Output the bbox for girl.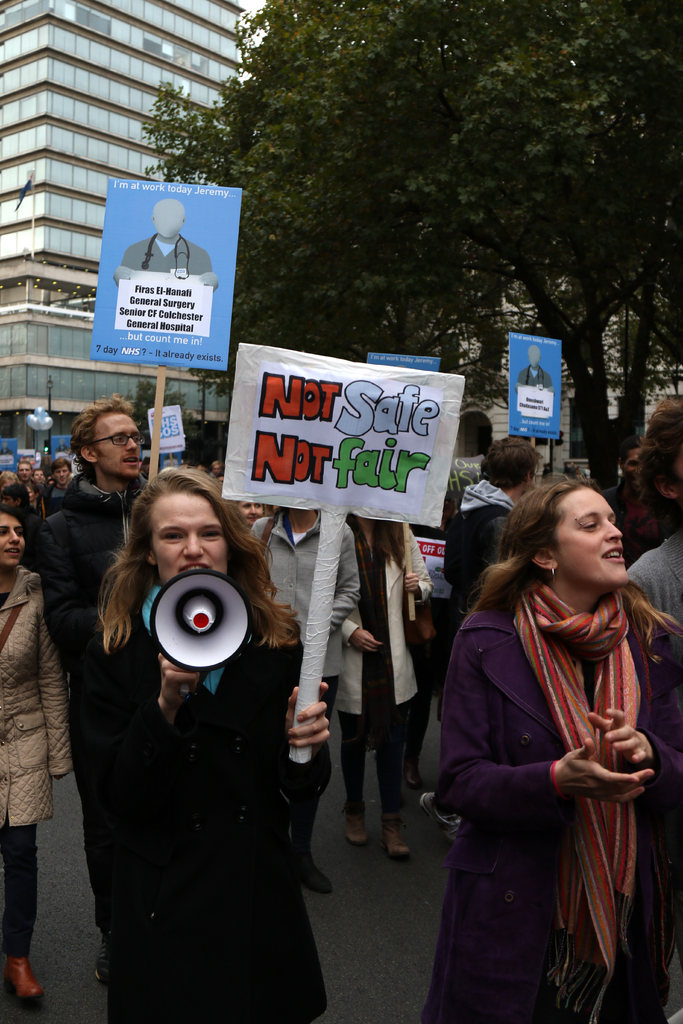
region(311, 474, 438, 851).
